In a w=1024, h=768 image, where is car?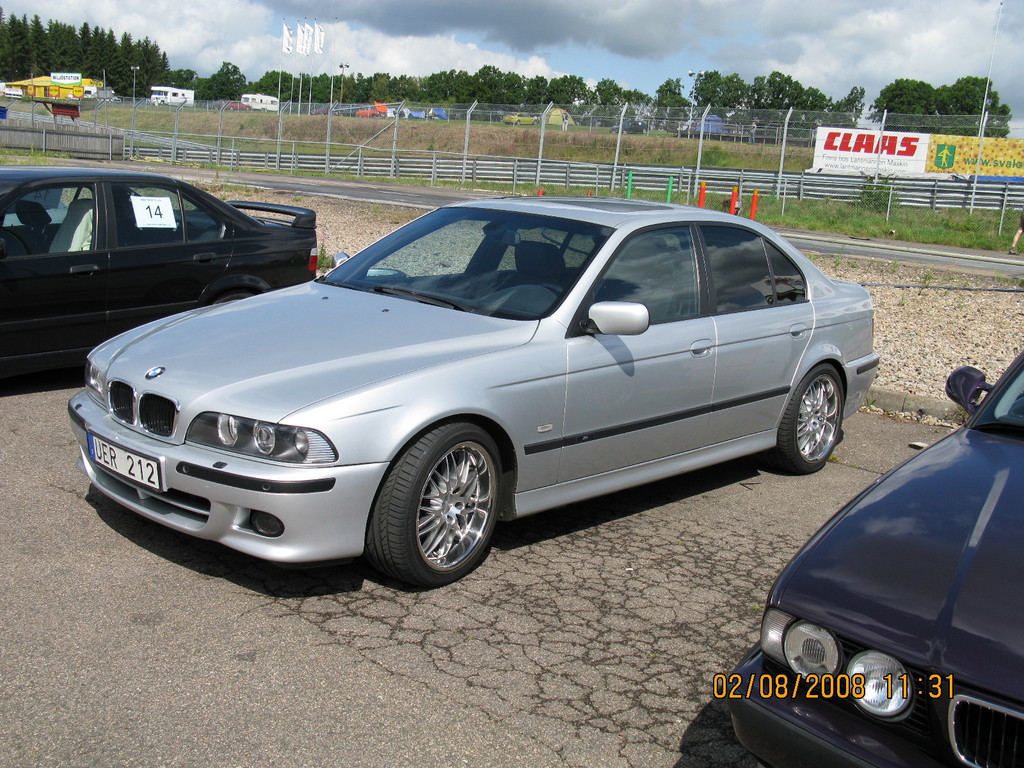
0 166 318 390.
